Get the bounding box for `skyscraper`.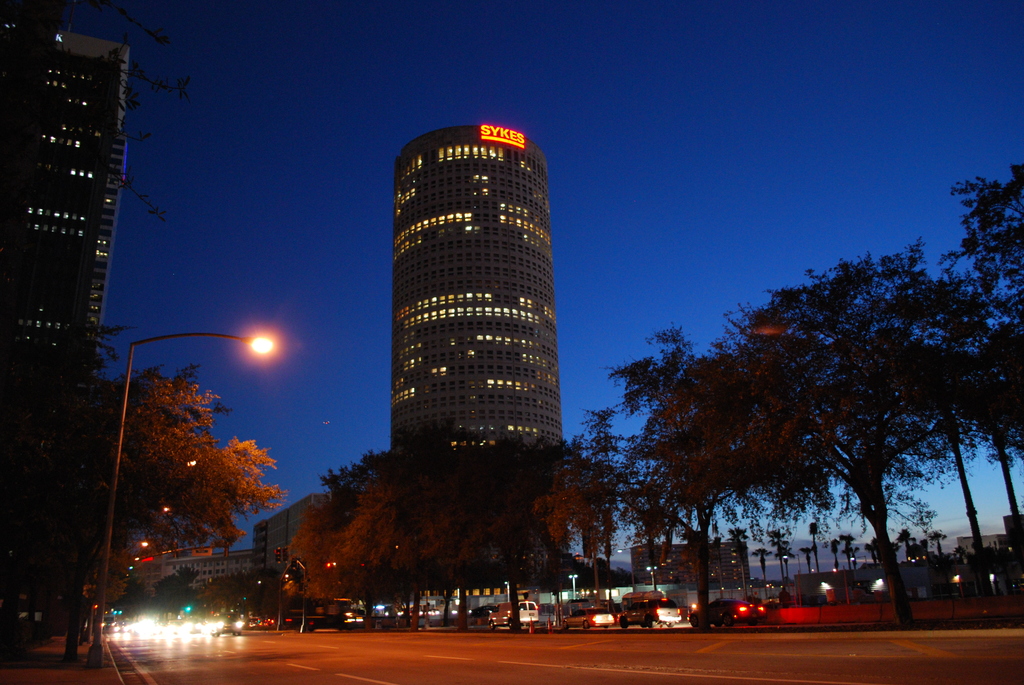
0/6/136/382.
